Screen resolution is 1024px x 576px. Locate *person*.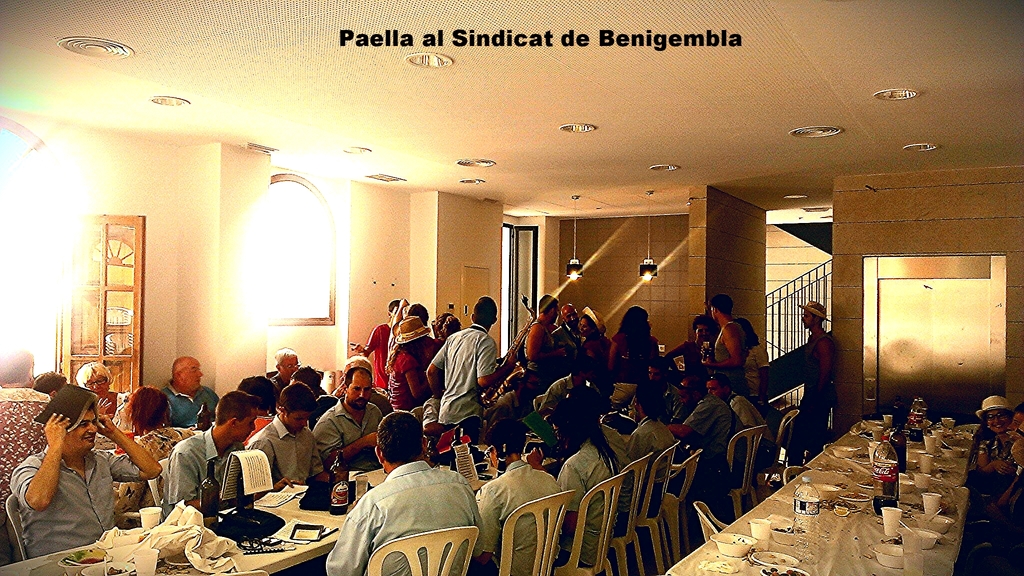
{"left": 11, "top": 387, "right": 167, "bottom": 559}.
